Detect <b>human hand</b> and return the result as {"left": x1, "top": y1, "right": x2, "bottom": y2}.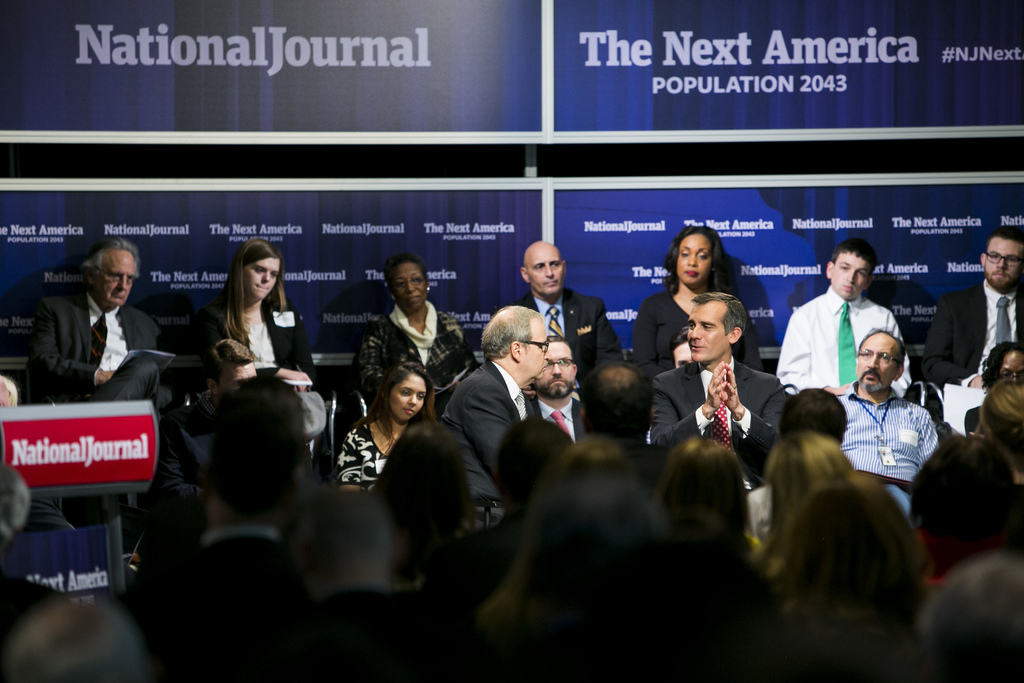
{"left": 0, "top": 377, "right": 10, "bottom": 406}.
